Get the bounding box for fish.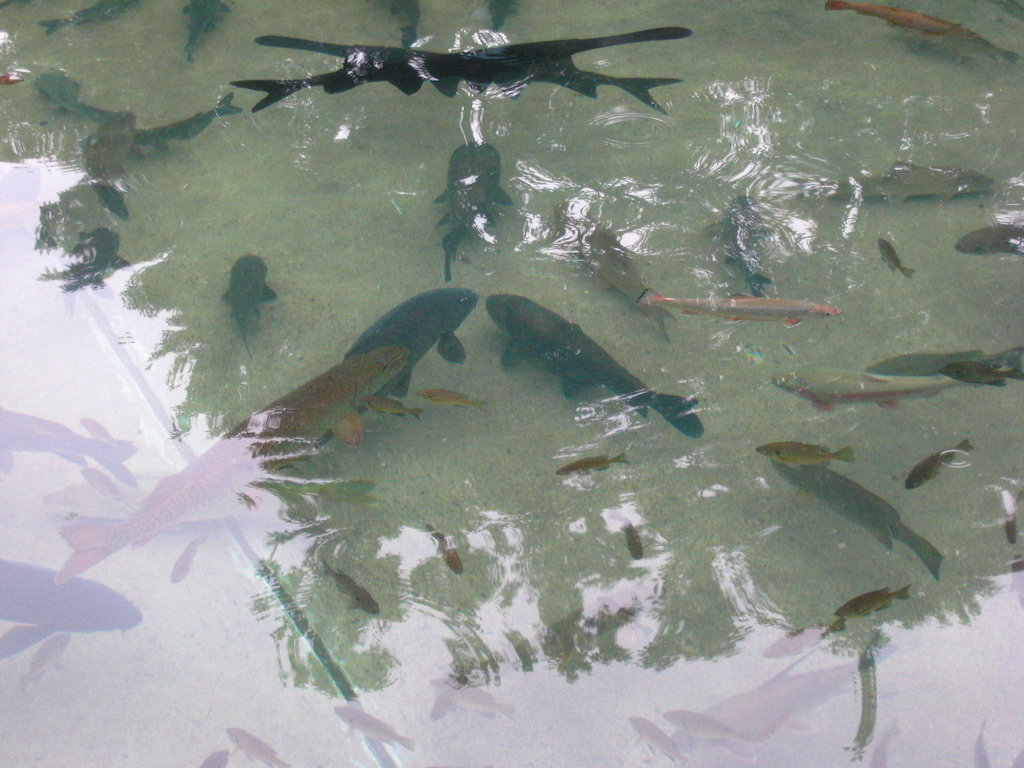
locate(629, 706, 684, 767).
